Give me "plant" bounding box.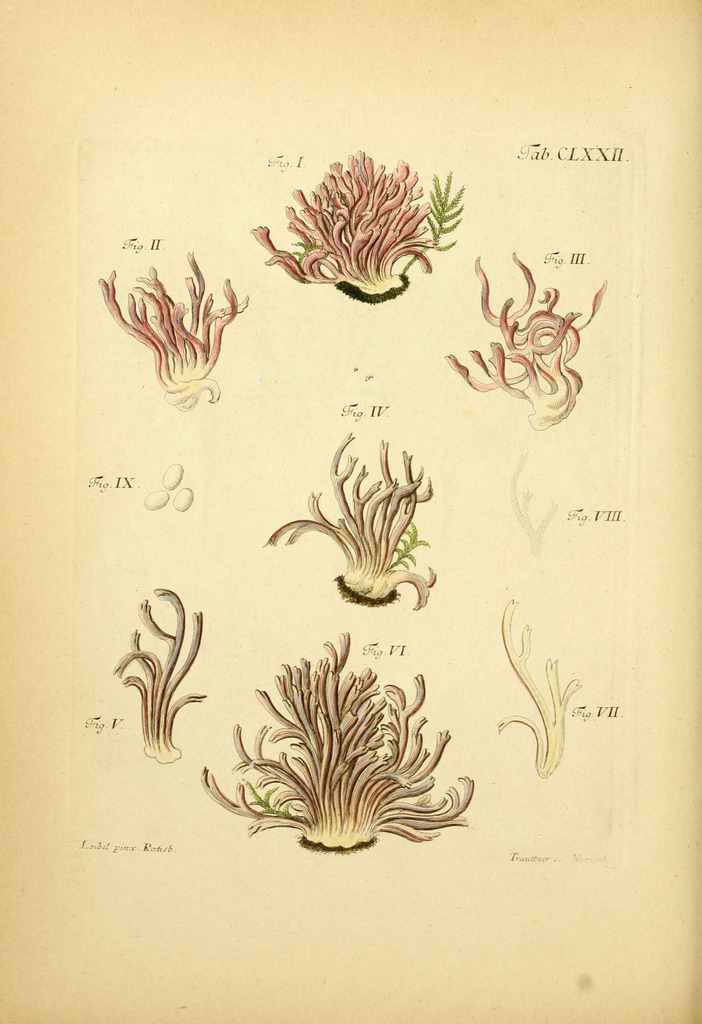
bbox=[487, 589, 599, 781].
